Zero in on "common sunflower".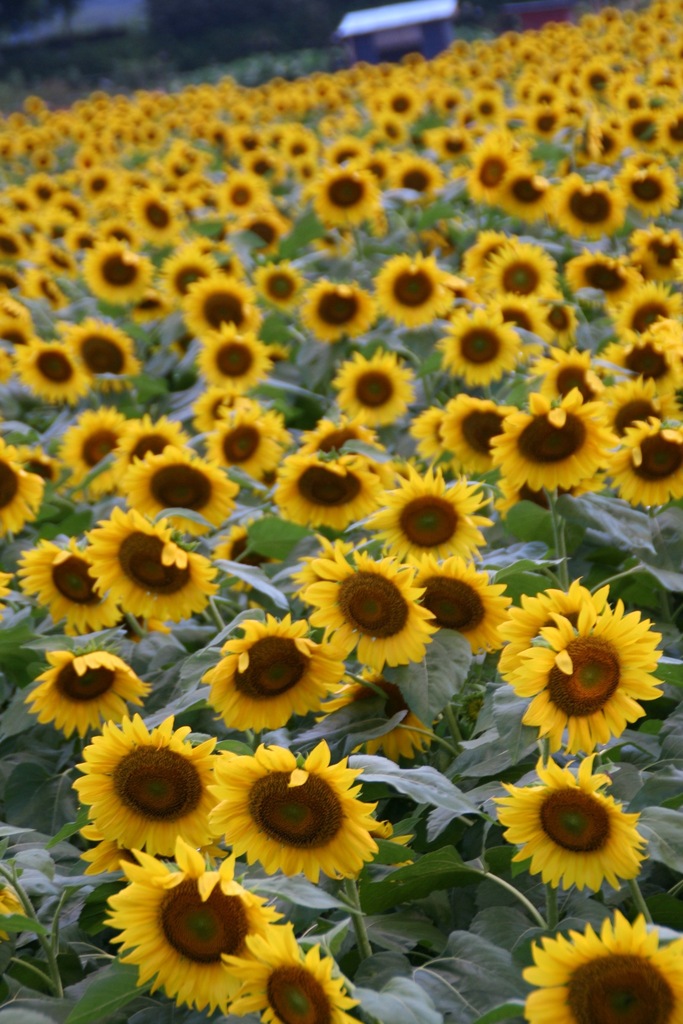
Zeroed in: 127,454,237,542.
